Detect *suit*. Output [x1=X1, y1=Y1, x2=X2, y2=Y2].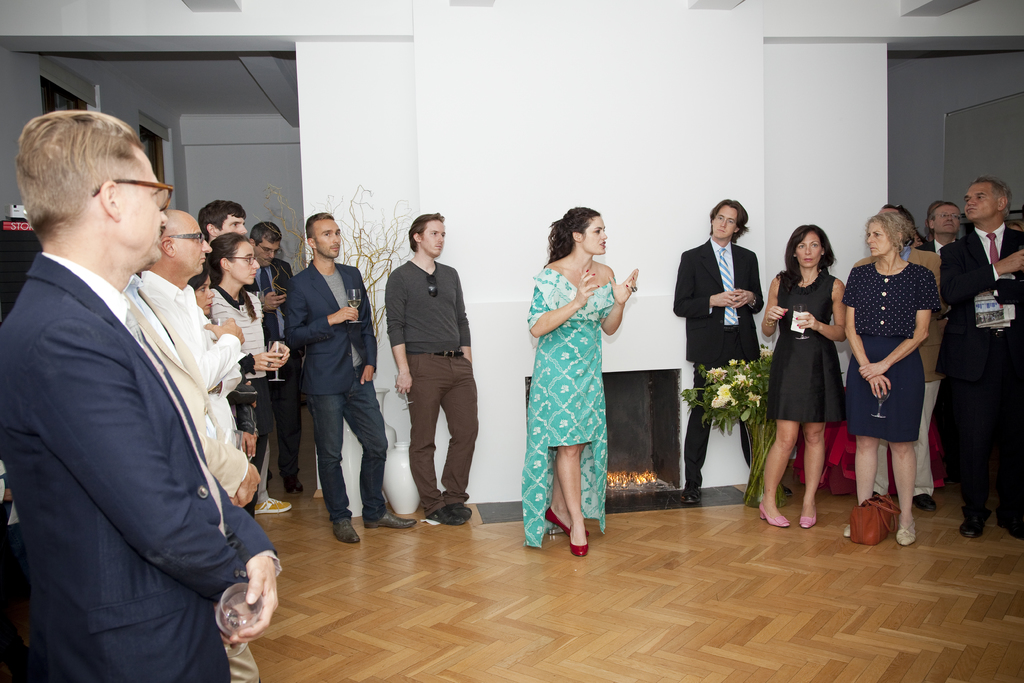
[x1=0, y1=255, x2=282, y2=682].
